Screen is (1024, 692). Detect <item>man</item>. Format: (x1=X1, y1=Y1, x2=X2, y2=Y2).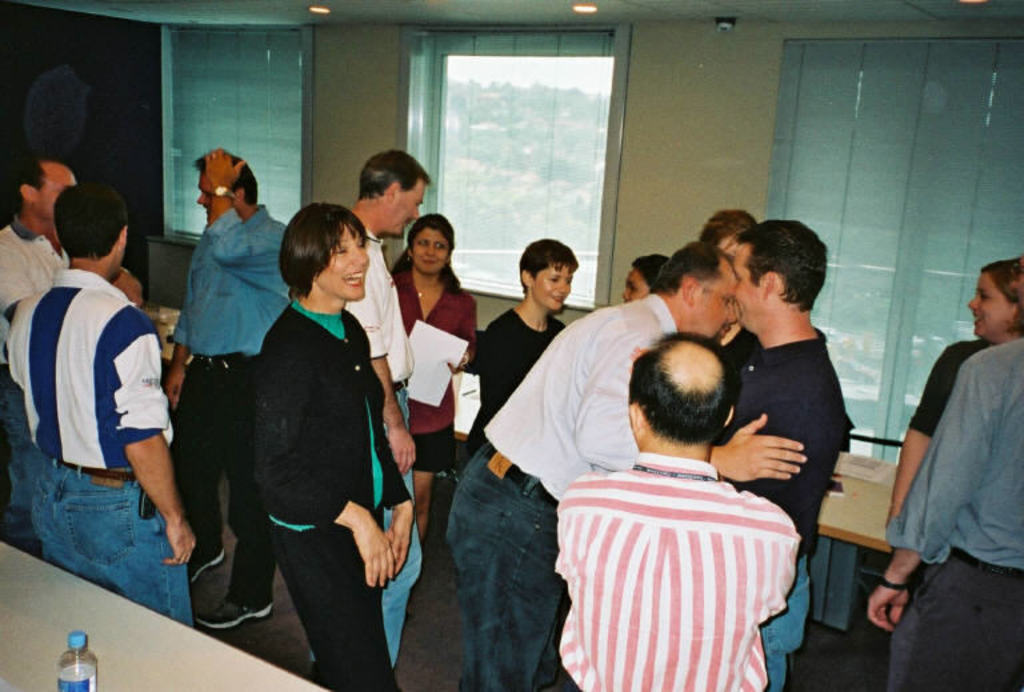
(x1=720, y1=212, x2=847, y2=691).
